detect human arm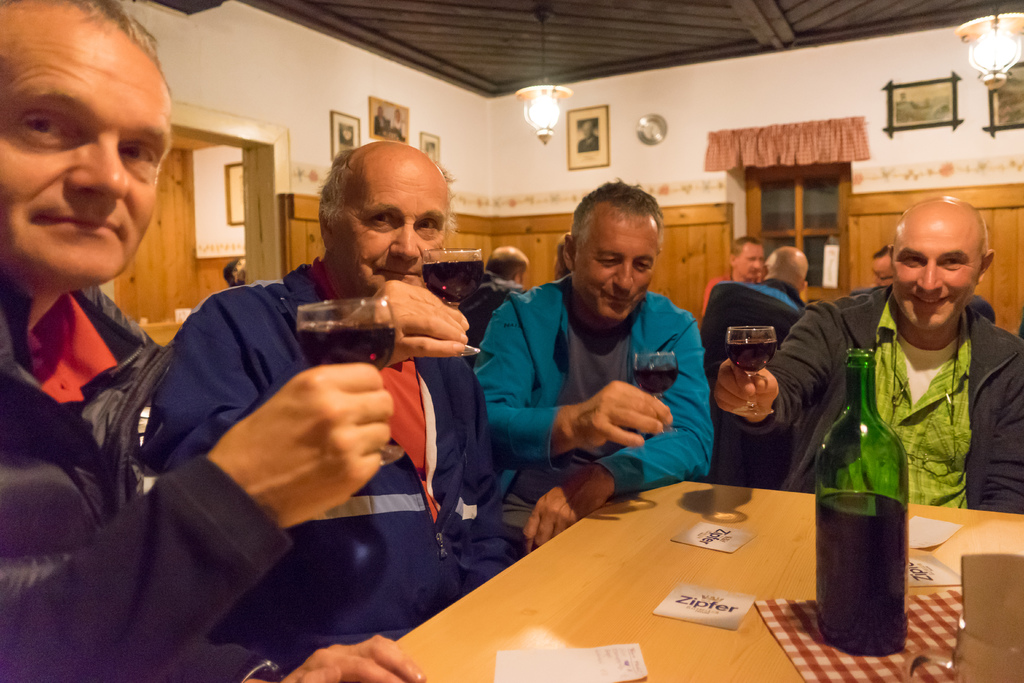
left=134, top=288, right=484, bottom=477
